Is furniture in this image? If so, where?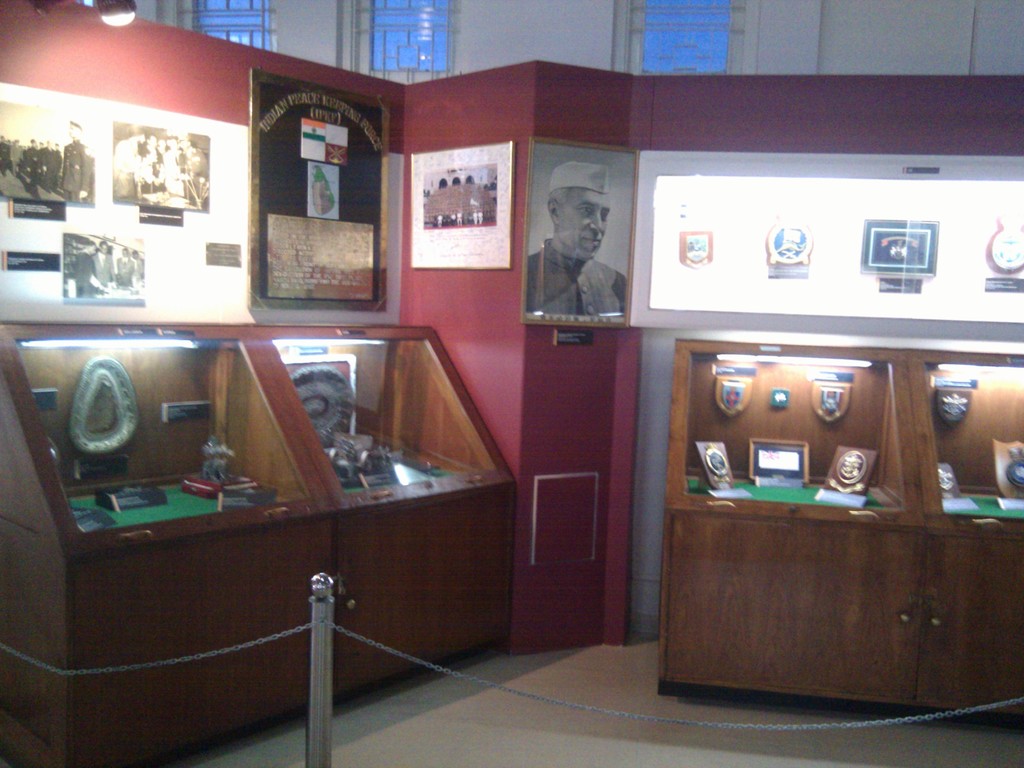
Yes, at x1=0 y1=324 x2=507 y2=766.
